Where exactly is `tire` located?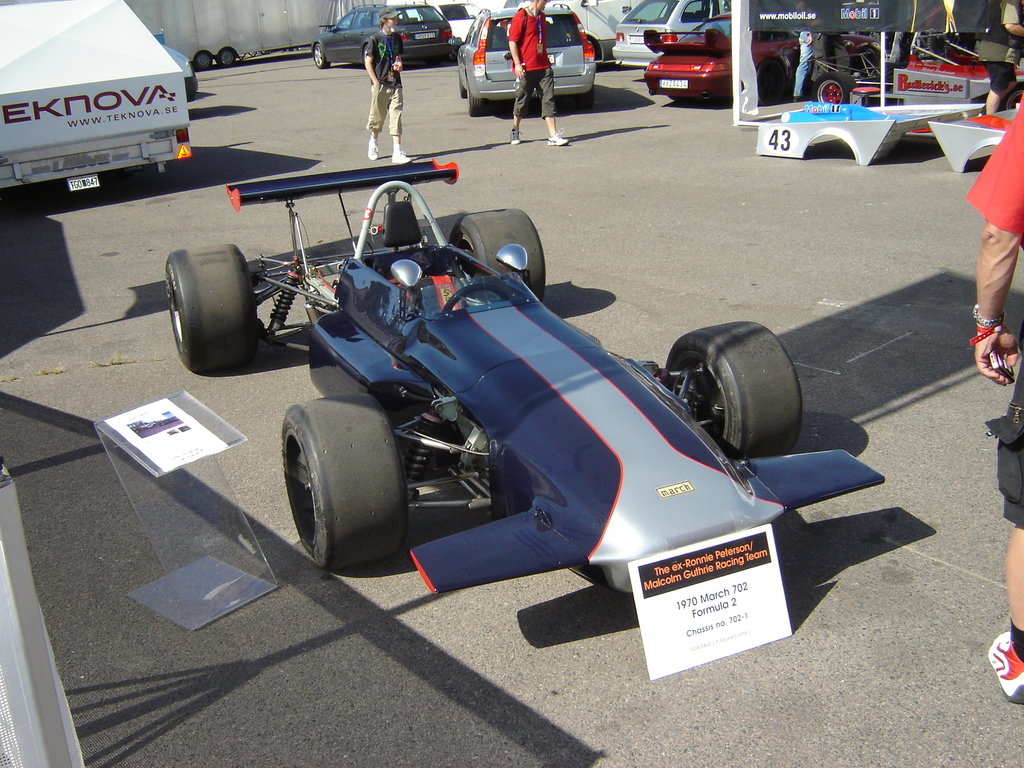
Its bounding box is (312, 41, 335, 68).
